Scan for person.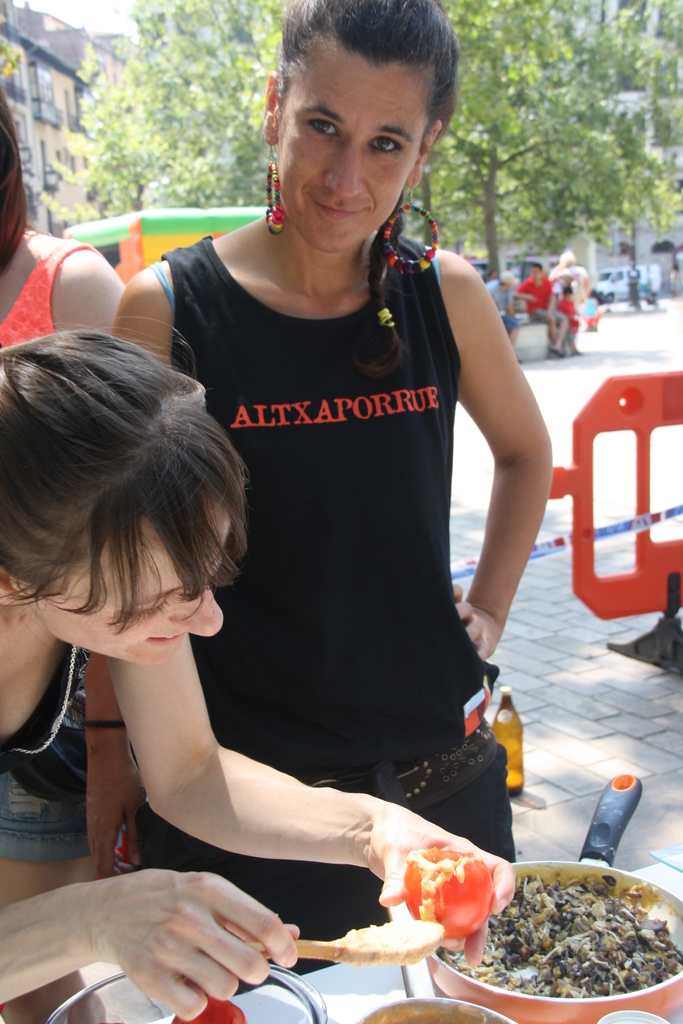
Scan result: 551,250,597,331.
